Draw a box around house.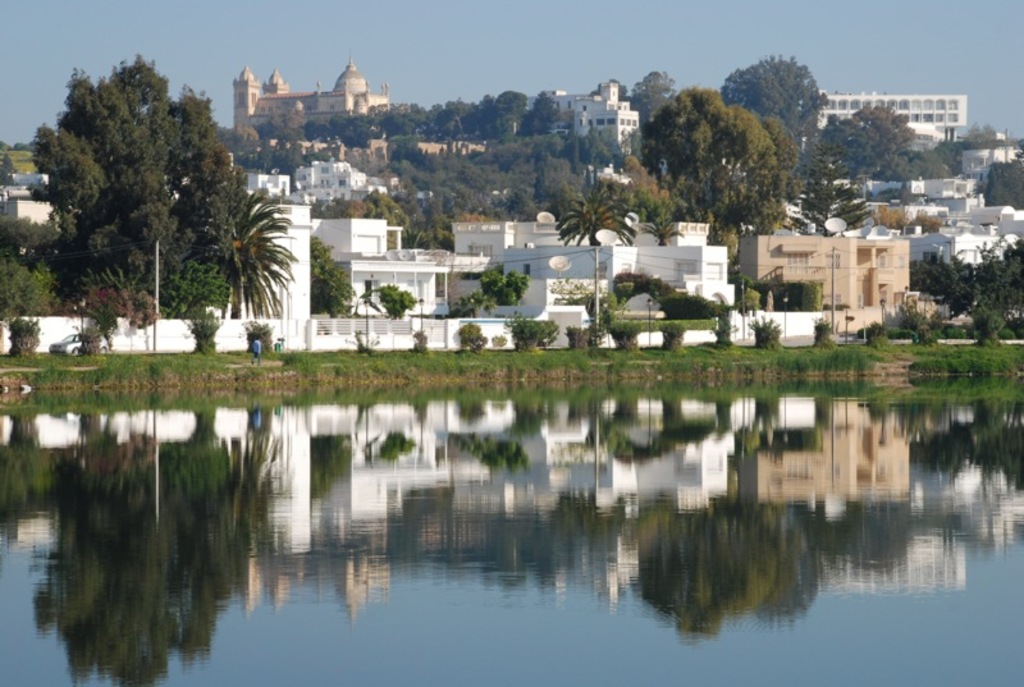
rect(544, 77, 645, 174).
